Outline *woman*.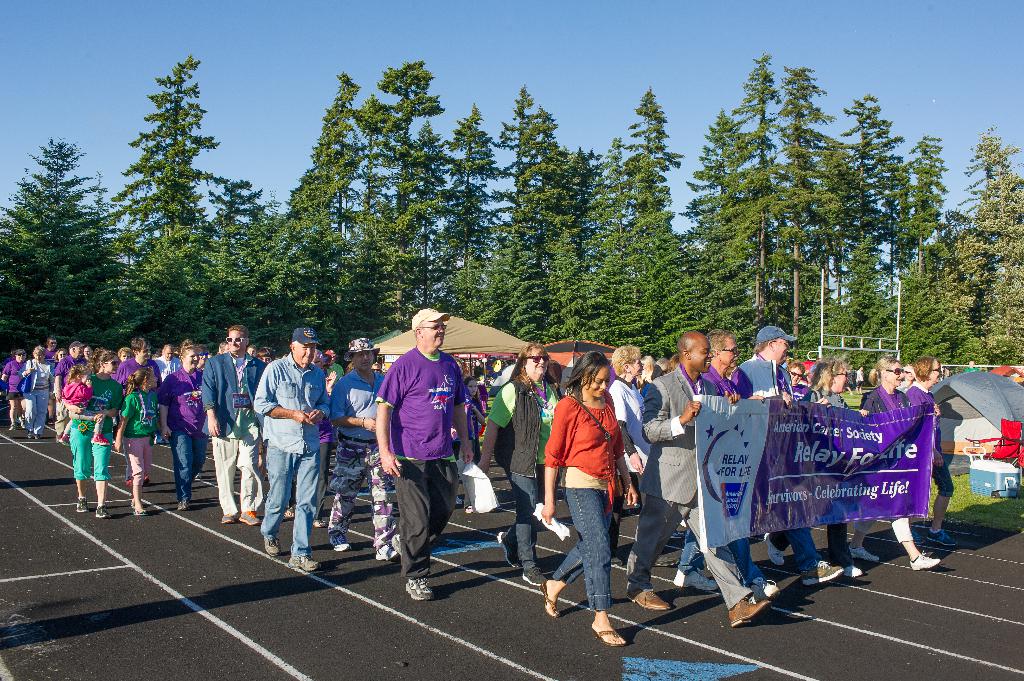
Outline: detection(20, 344, 48, 436).
